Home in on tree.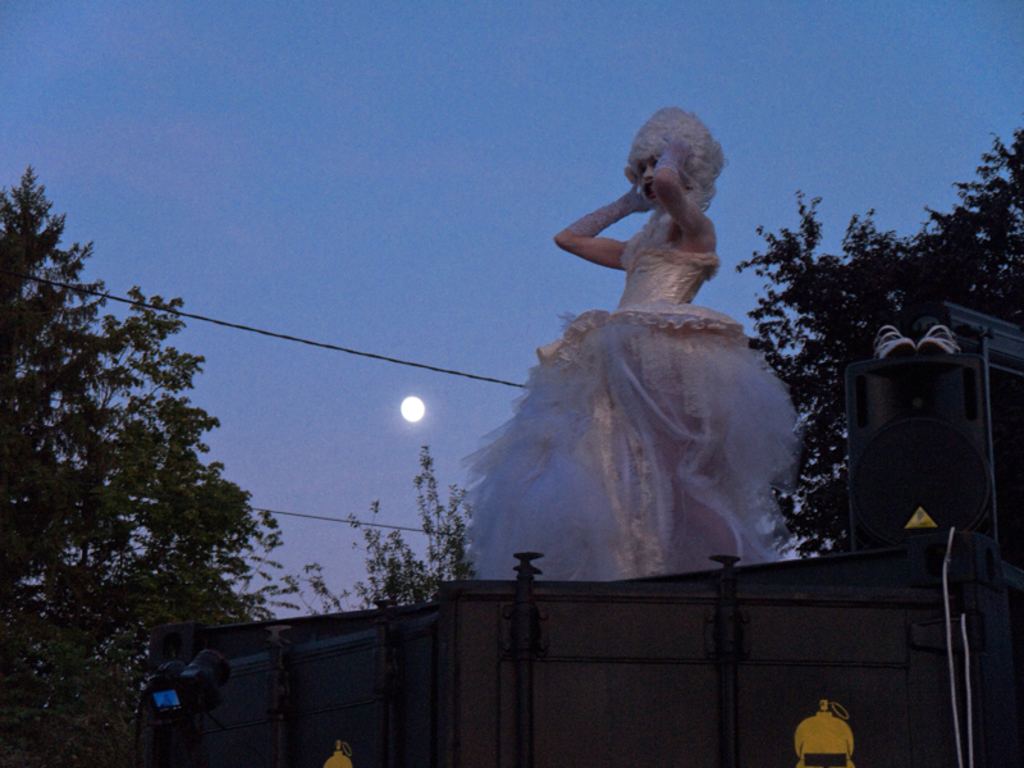
Homed in at 293 442 483 609.
